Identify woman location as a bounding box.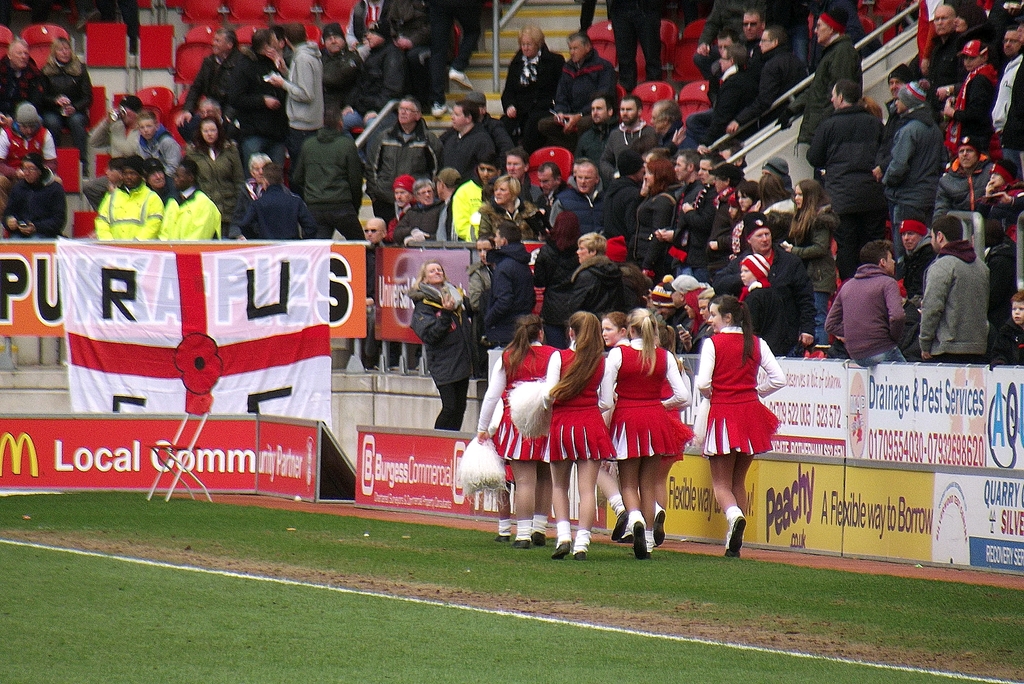
select_region(181, 115, 247, 242).
